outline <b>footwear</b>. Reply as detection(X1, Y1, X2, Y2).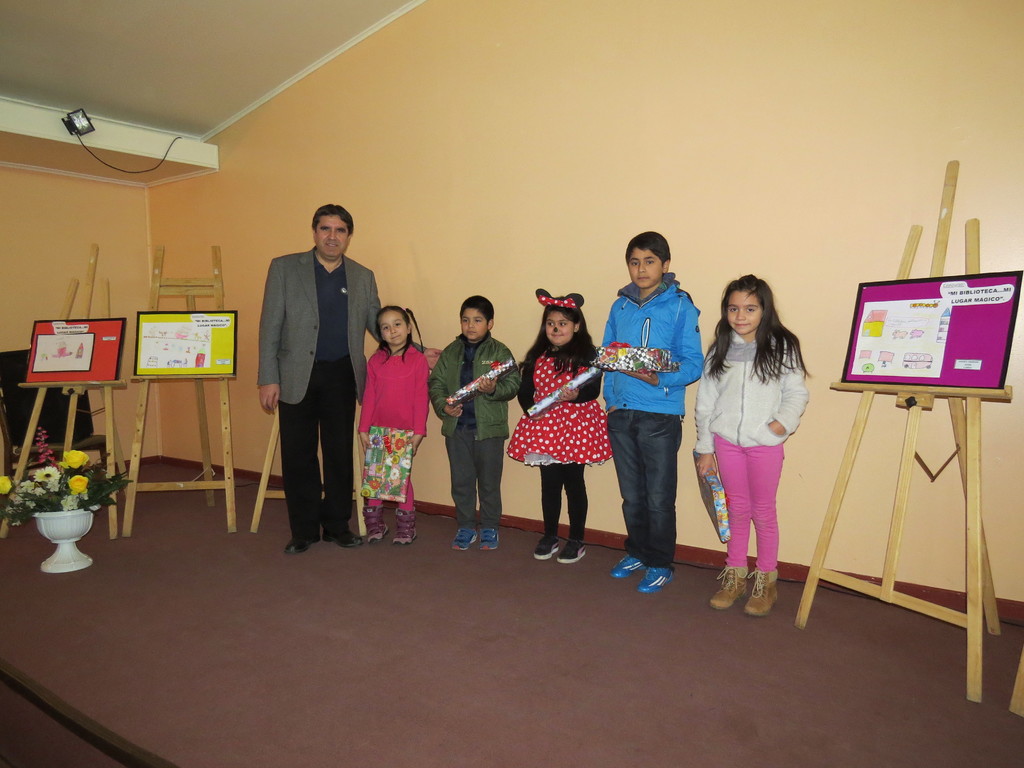
detection(557, 542, 582, 563).
